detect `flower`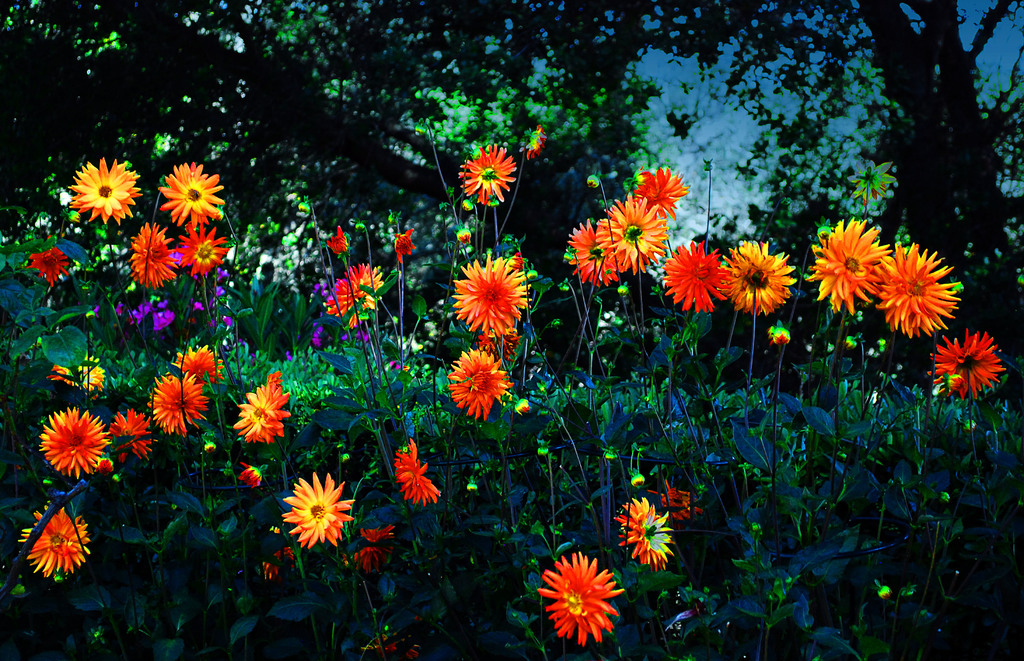
BBox(719, 232, 797, 316)
